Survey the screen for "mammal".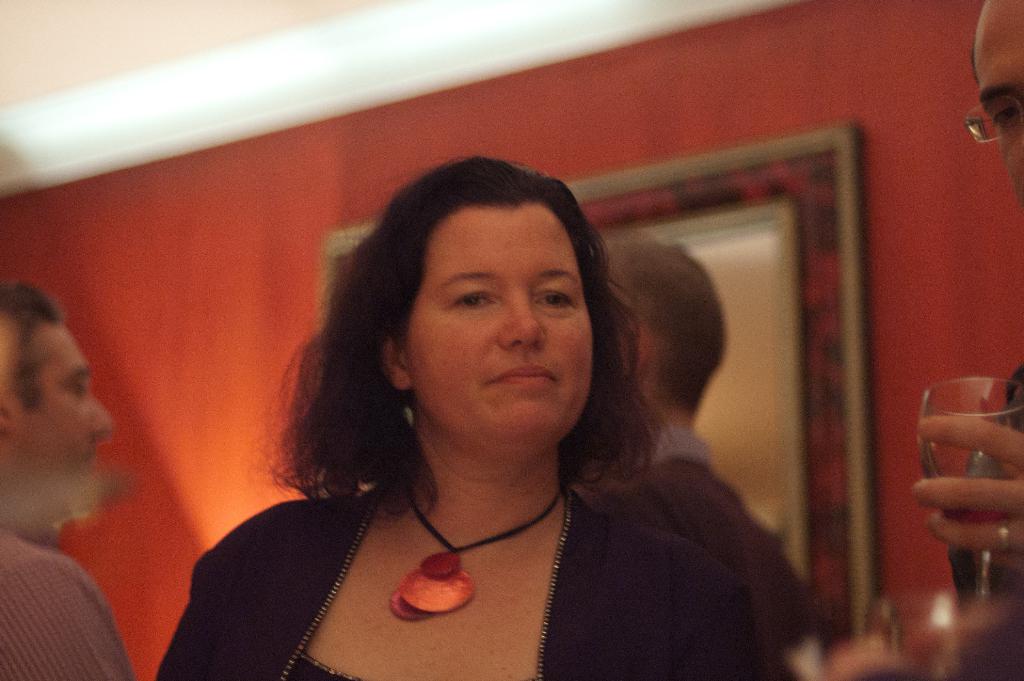
Survey found: {"left": 596, "top": 236, "right": 820, "bottom": 680}.
